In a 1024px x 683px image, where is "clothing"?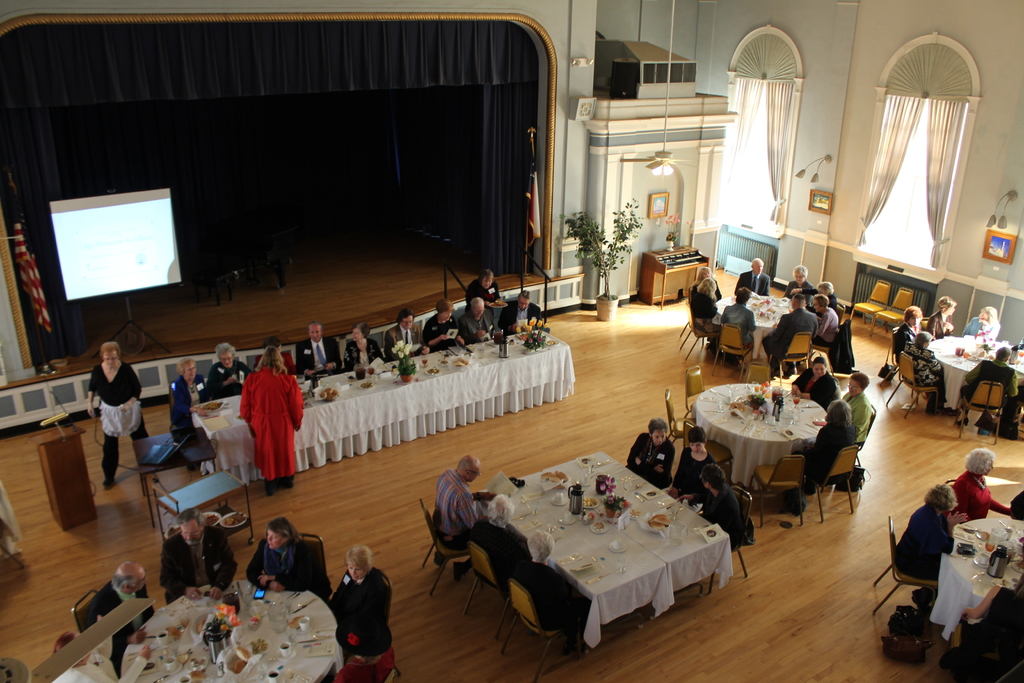
625/431/677/488.
